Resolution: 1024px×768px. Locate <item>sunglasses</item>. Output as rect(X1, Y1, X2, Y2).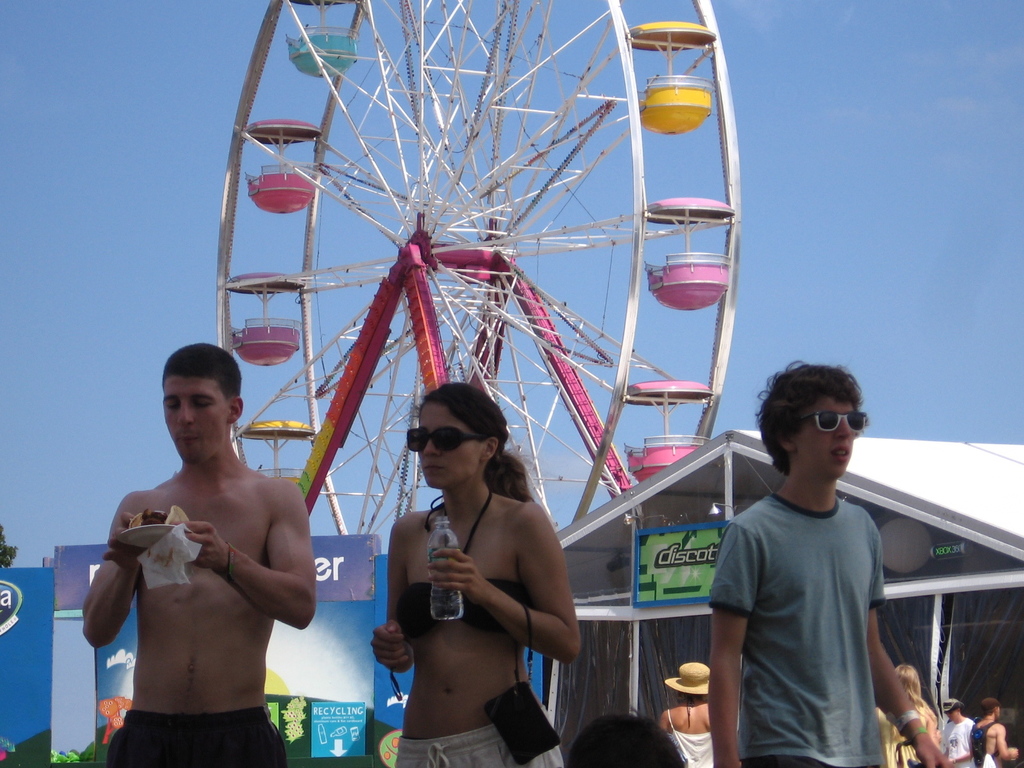
rect(407, 424, 481, 454).
